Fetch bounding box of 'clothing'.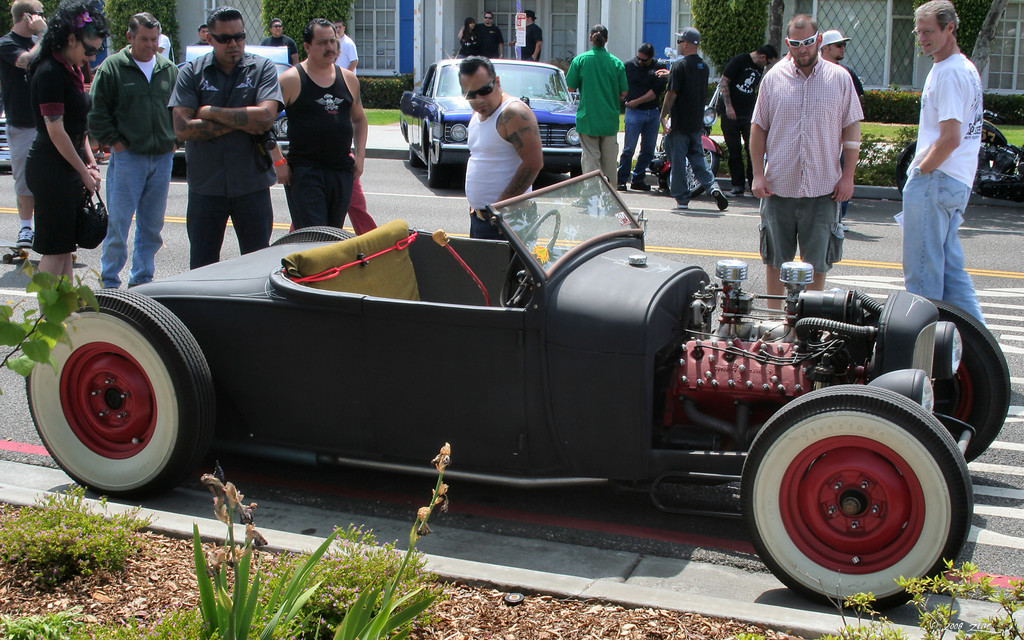
Bbox: [left=516, top=22, right=544, bottom=65].
